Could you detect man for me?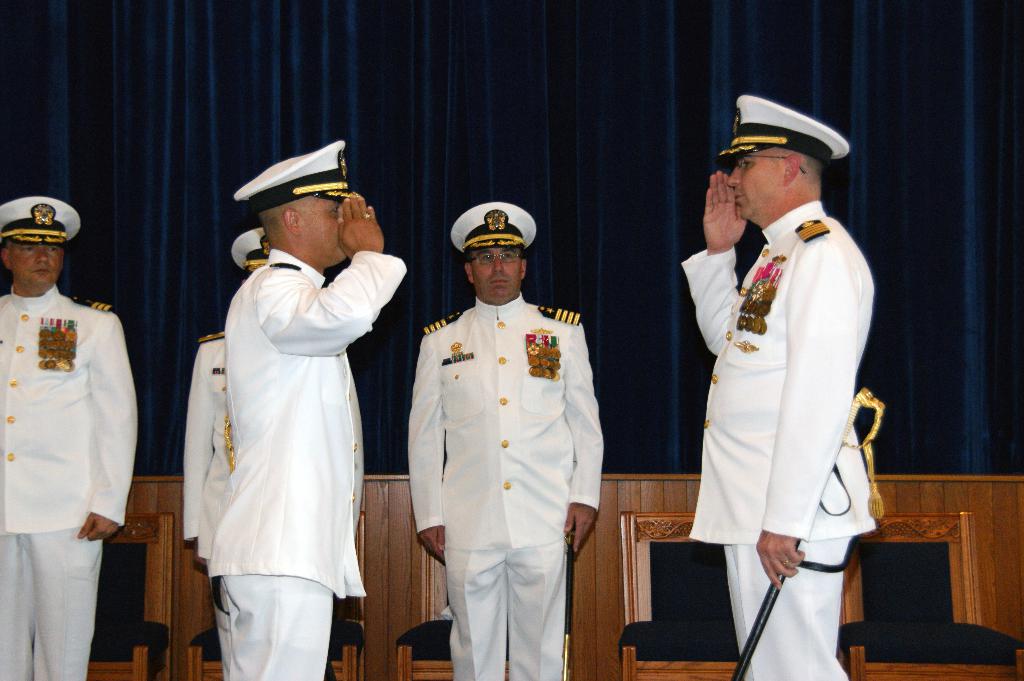
Detection result: bbox(207, 139, 411, 680).
